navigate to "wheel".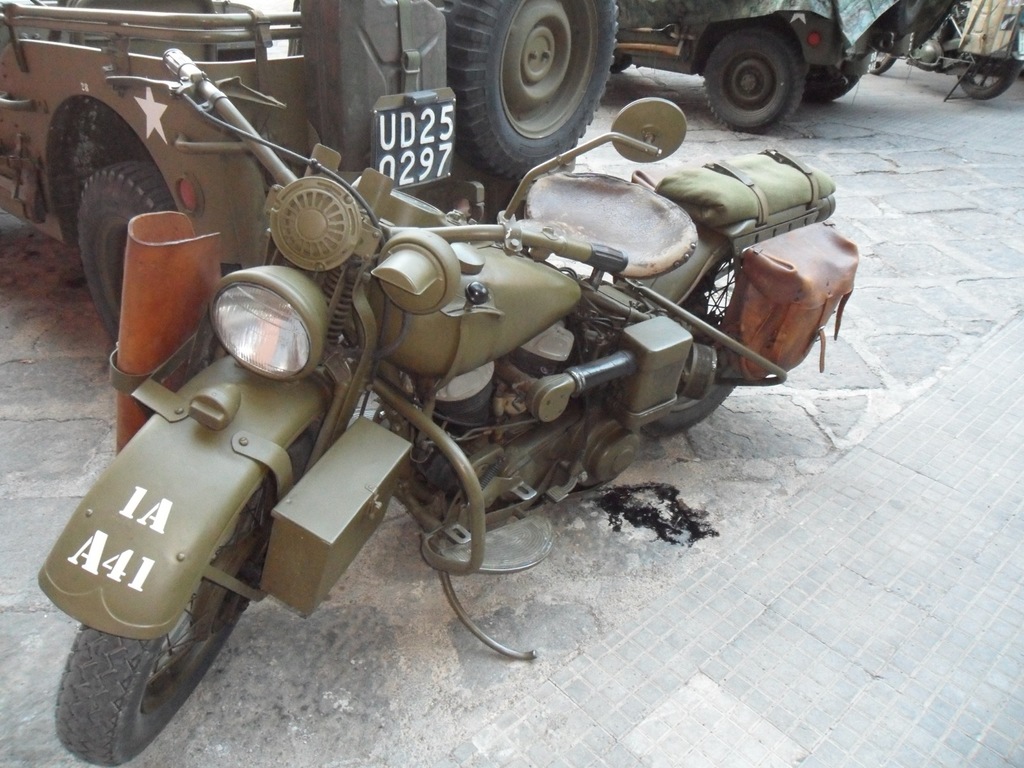
Navigation target: 703:26:801:135.
